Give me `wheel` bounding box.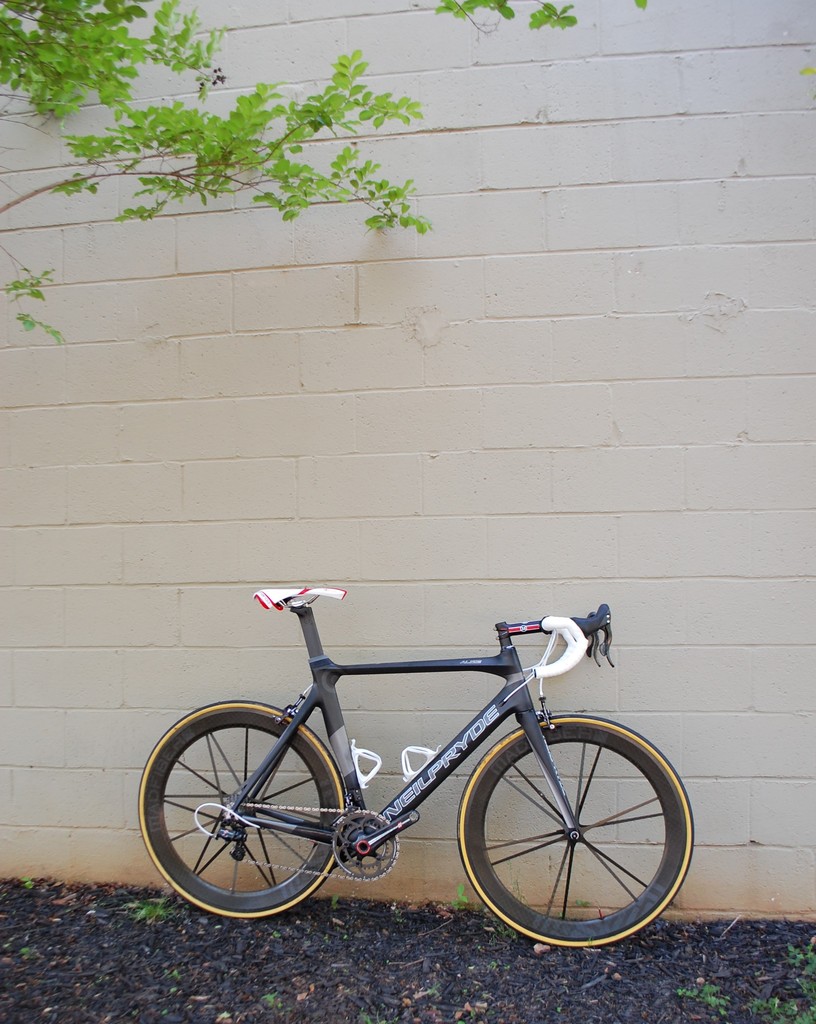
x1=157 y1=708 x2=358 y2=910.
